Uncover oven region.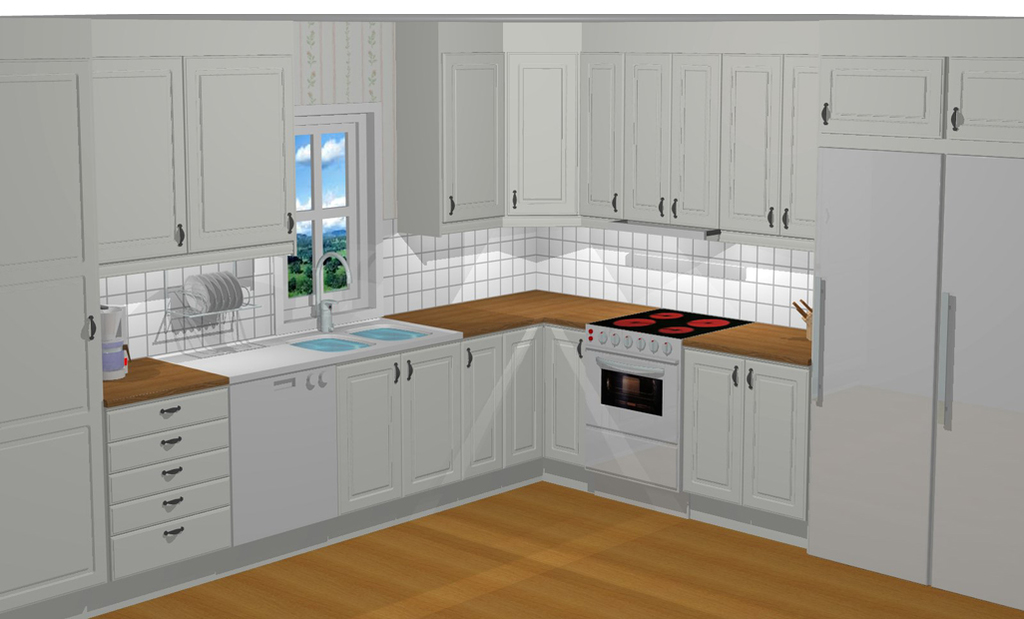
Uncovered: (left=586, top=344, right=679, bottom=446).
